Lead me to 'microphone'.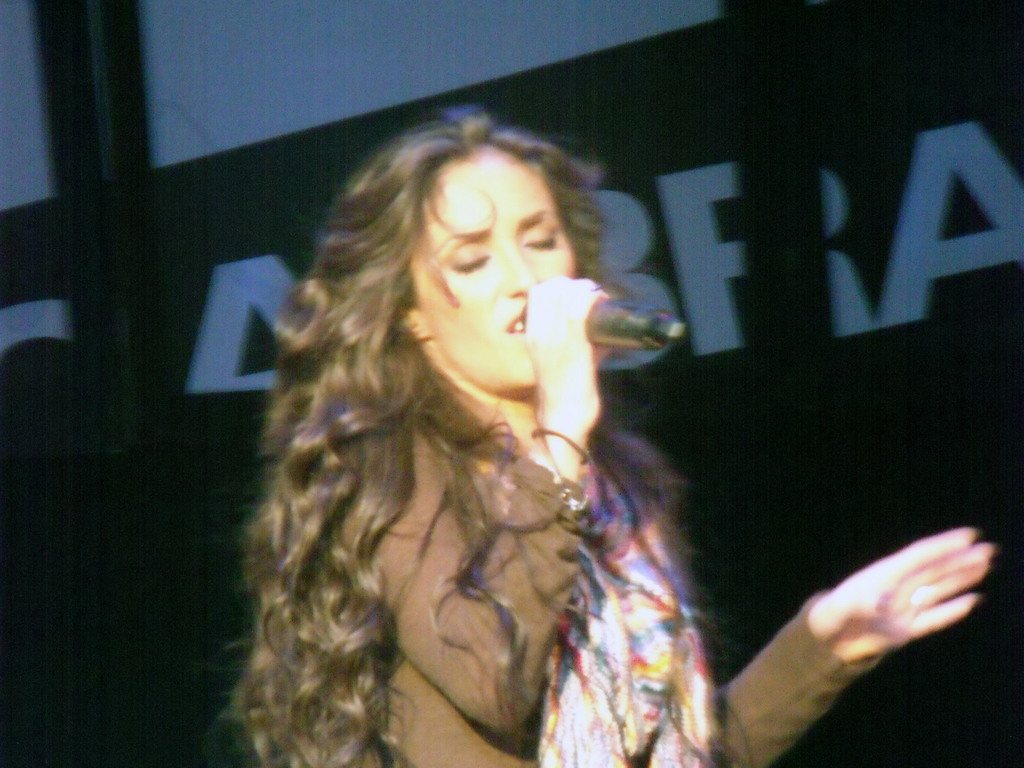
Lead to {"left": 579, "top": 297, "right": 688, "bottom": 354}.
